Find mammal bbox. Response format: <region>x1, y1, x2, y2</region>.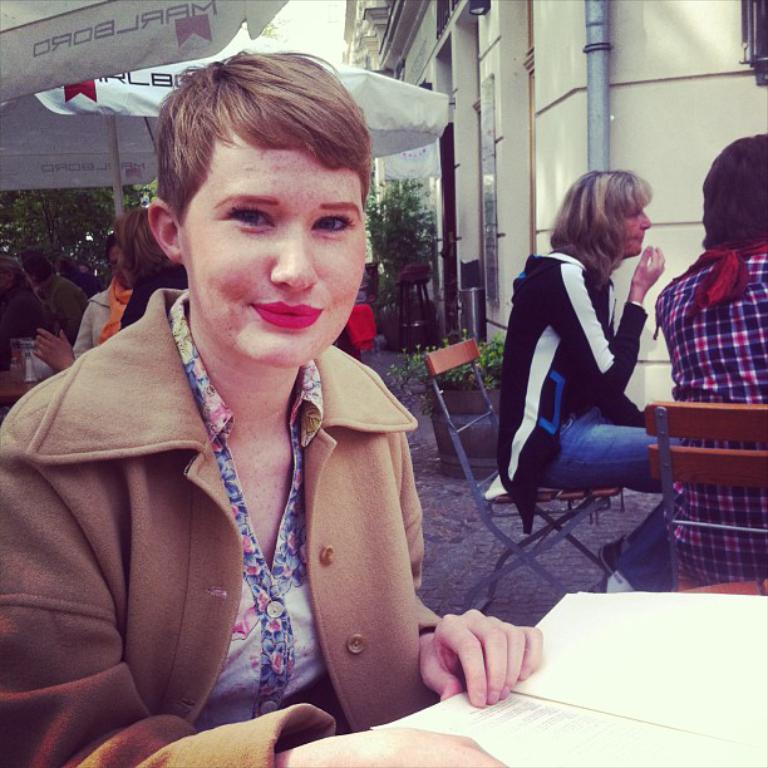
<region>13, 241, 90, 339</region>.
